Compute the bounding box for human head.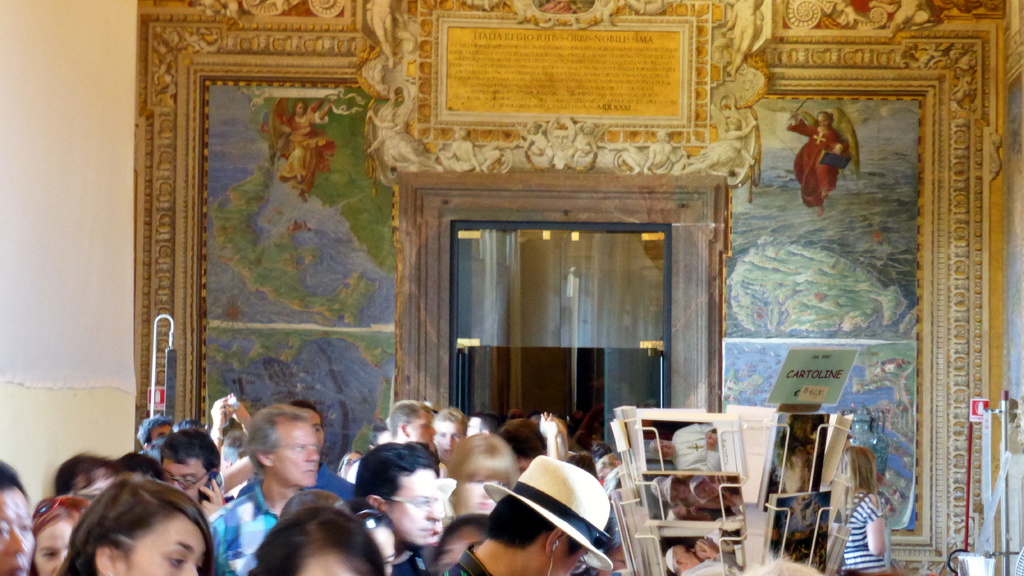
box(357, 440, 452, 549).
